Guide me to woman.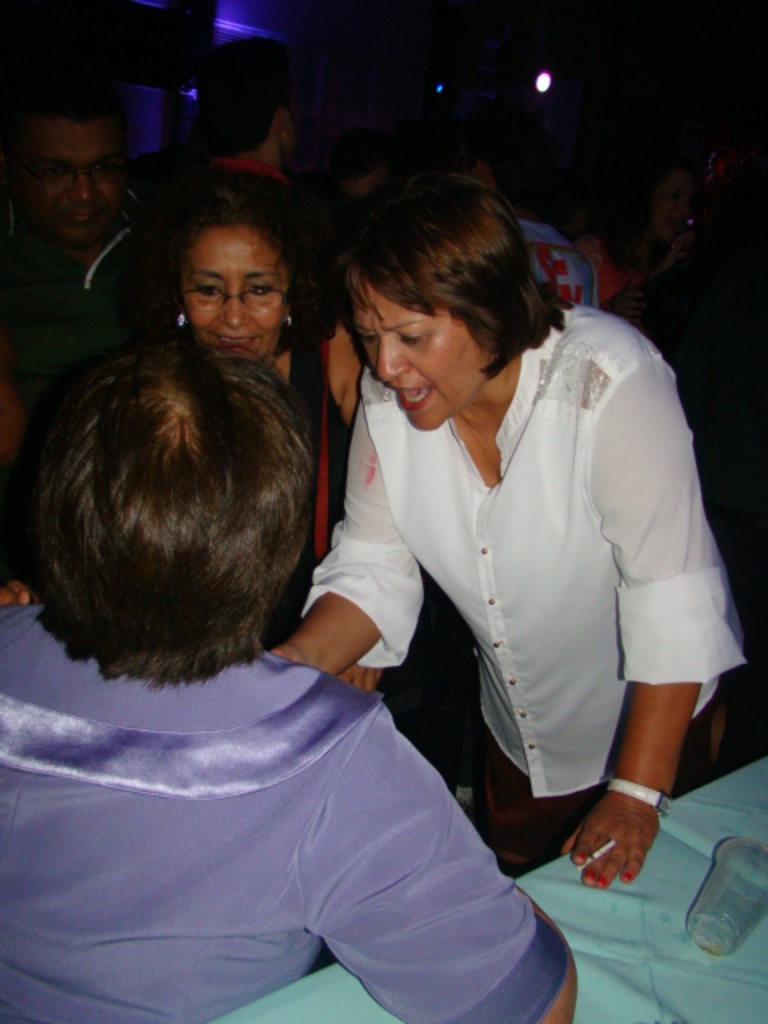
Guidance: (0, 170, 371, 693).
